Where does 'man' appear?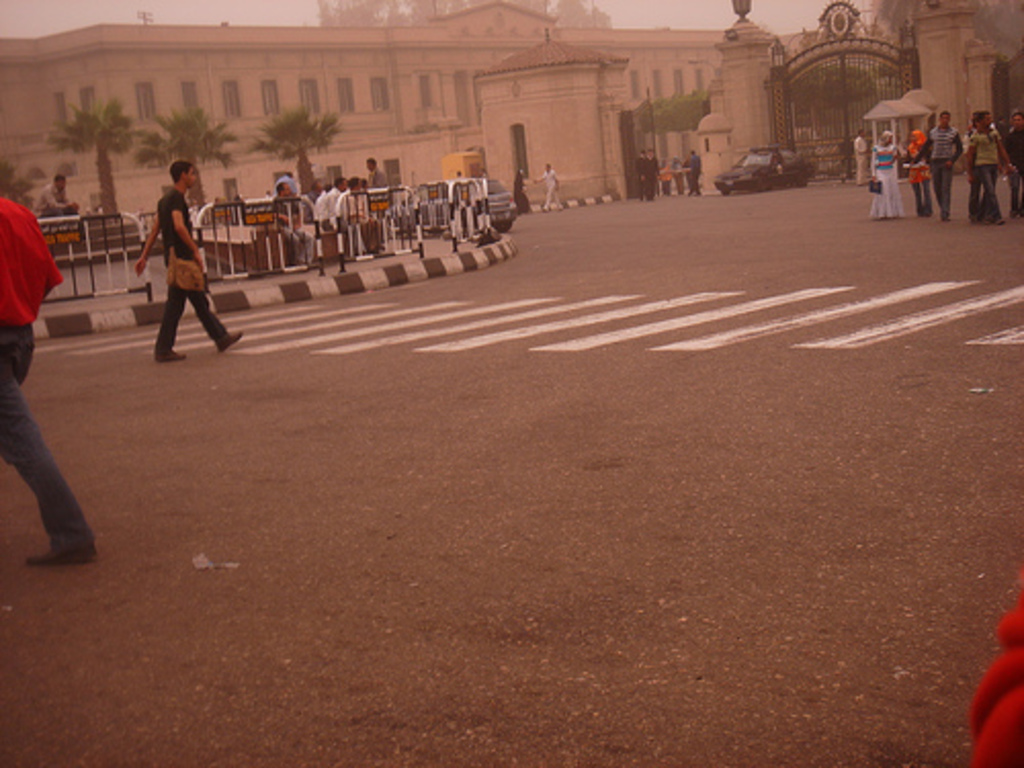
Appears at BBox(635, 143, 666, 203).
